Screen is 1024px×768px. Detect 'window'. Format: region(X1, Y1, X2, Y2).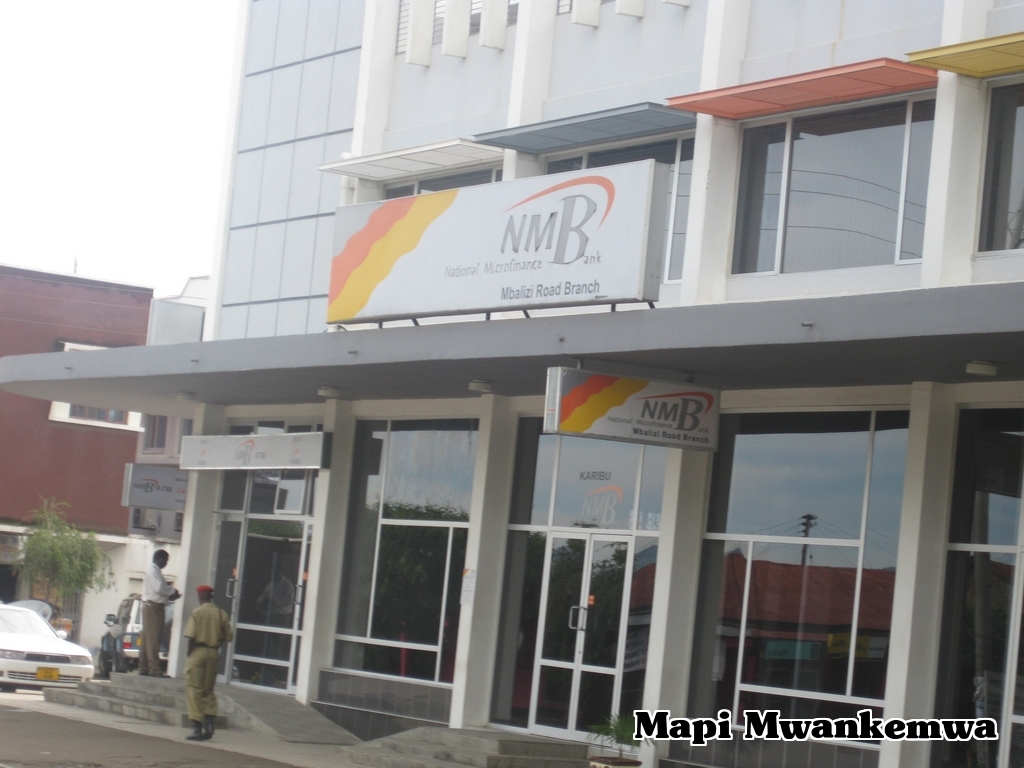
region(140, 414, 164, 458).
